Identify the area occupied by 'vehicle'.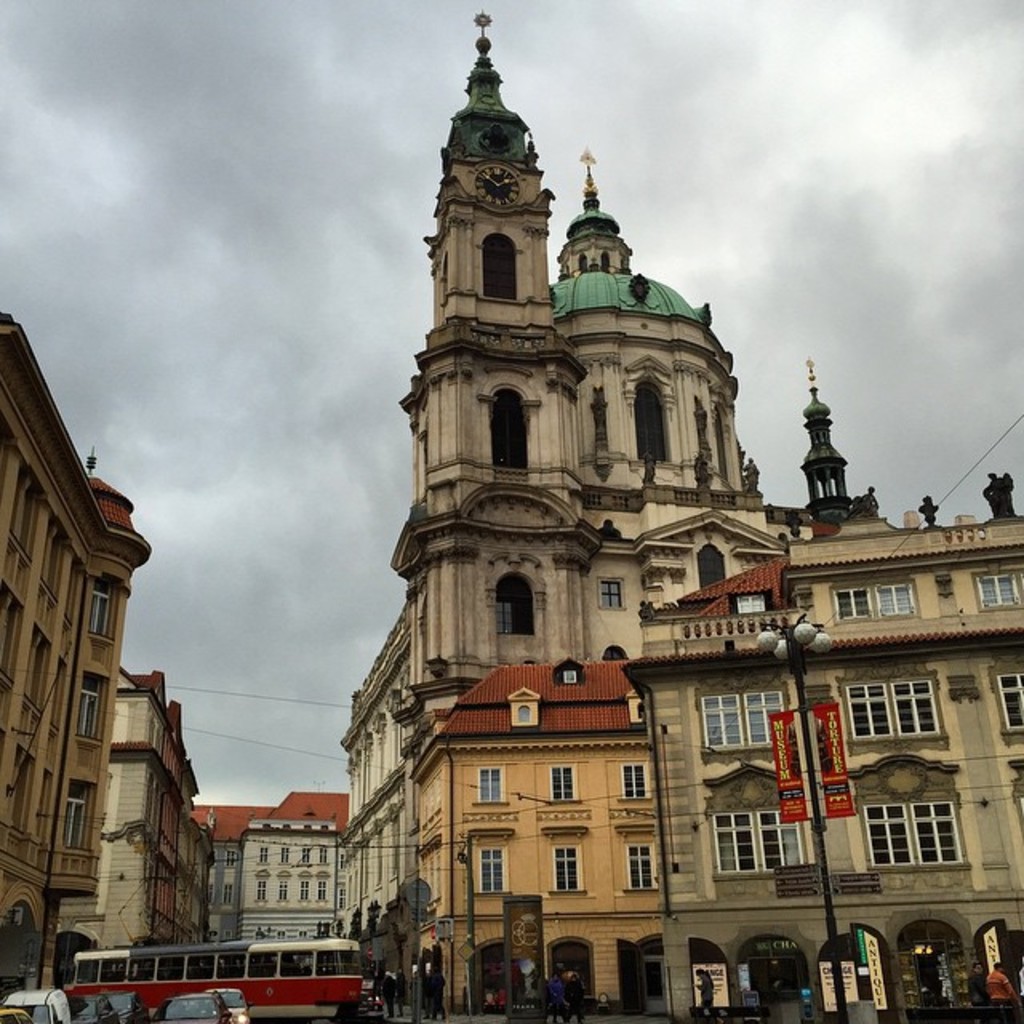
Area: {"x1": 195, "y1": 990, "x2": 248, "y2": 1022}.
